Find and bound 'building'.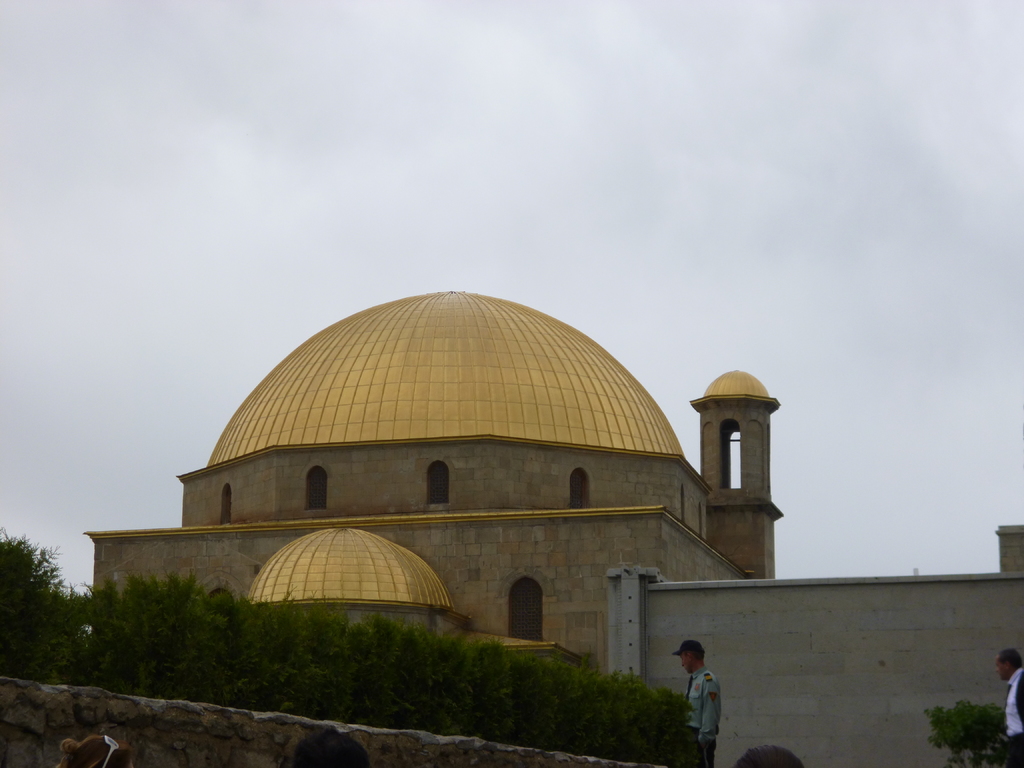
Bound: 602/523/1023/767.
